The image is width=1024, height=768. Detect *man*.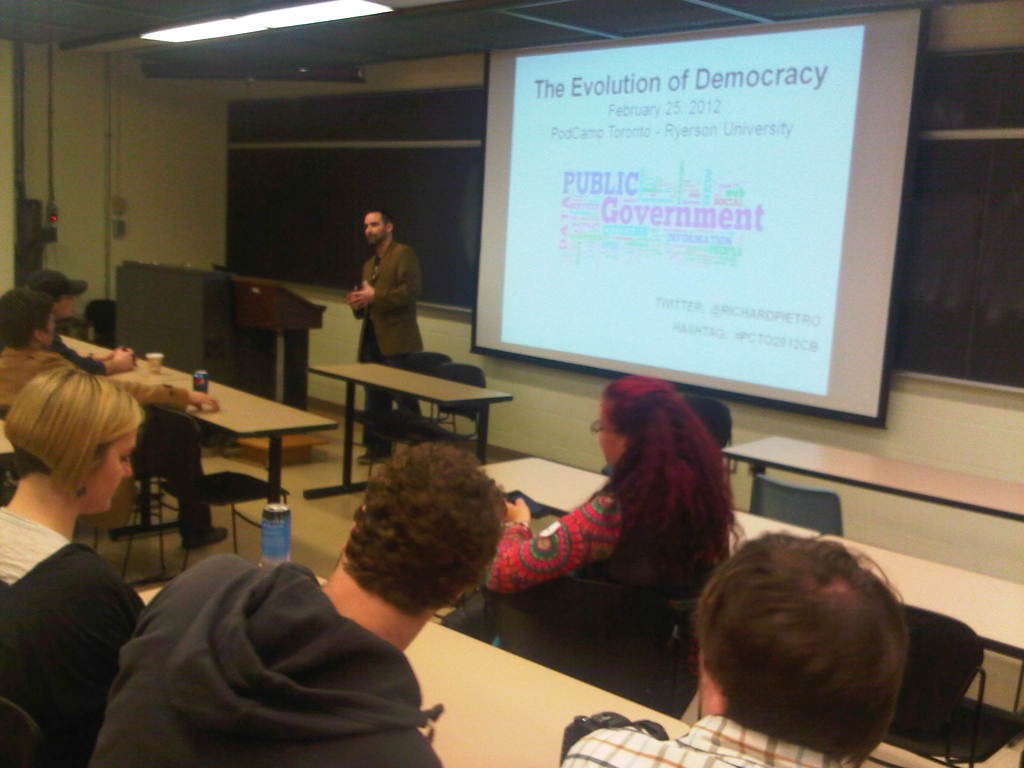
Detection: 348, 207, 423, 465.
